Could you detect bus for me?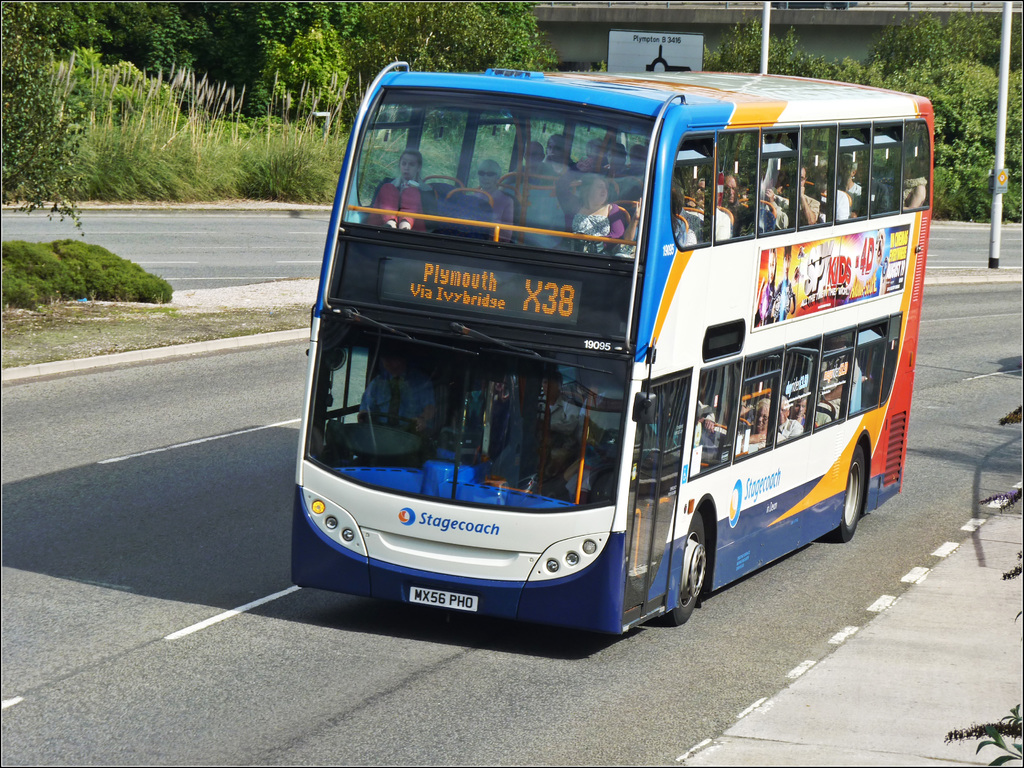
Detection result: Rect(282, 62, 940, 646).
